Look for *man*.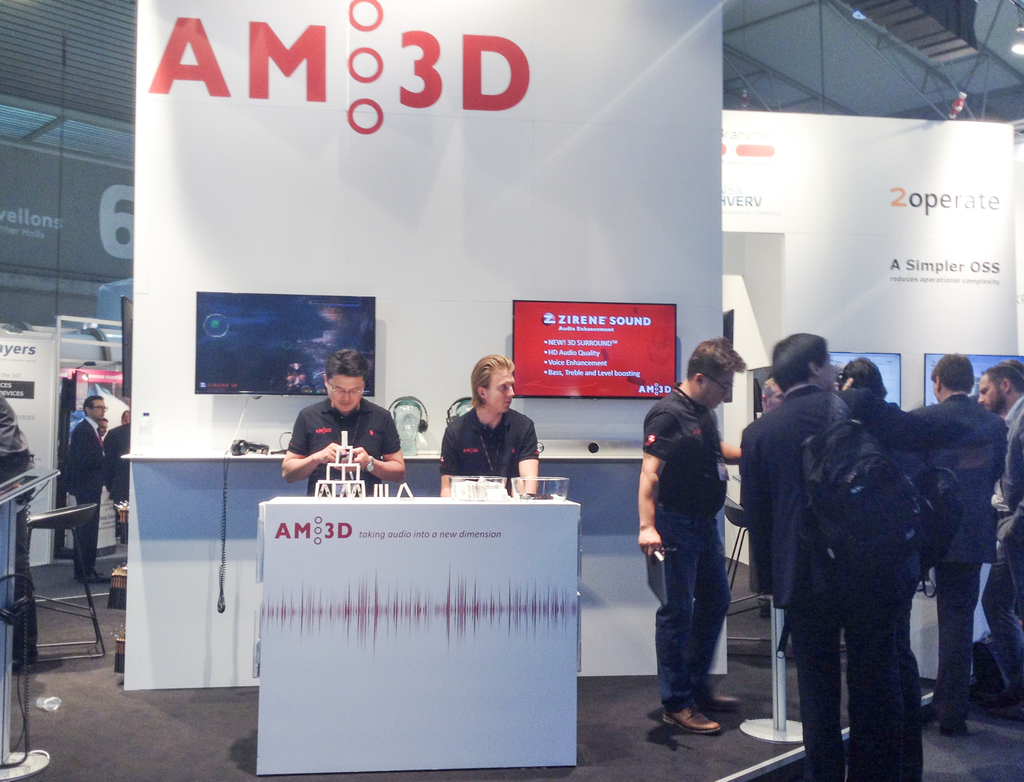
Found: 60,393,108,587.
